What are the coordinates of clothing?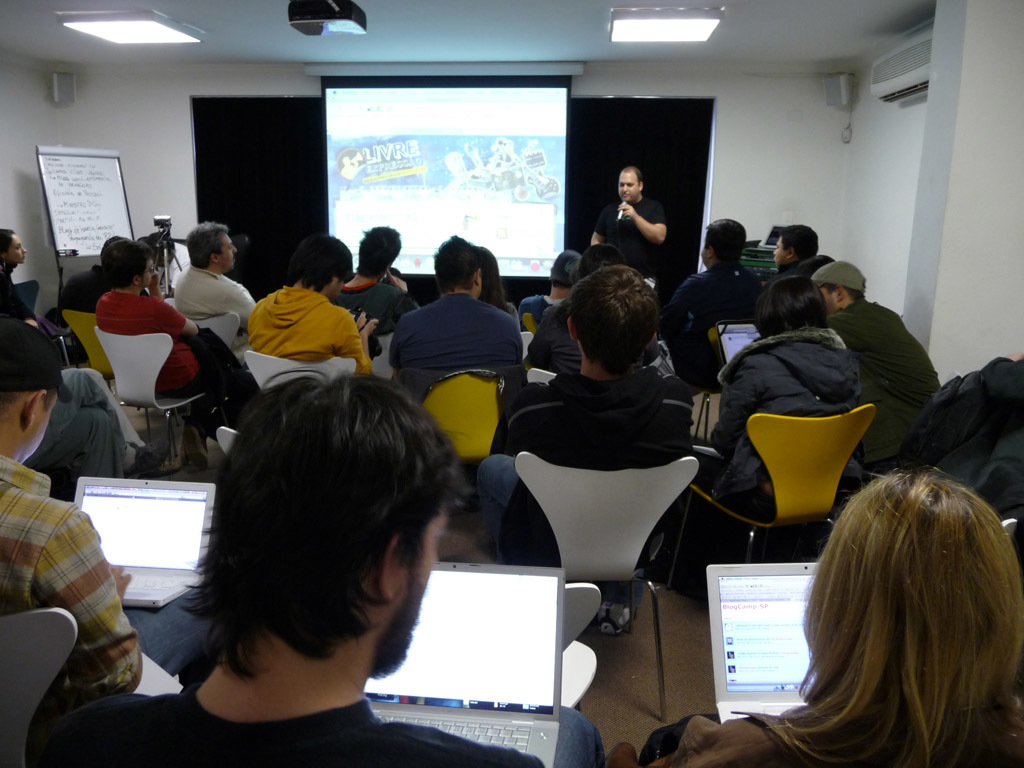
x1=58 y1=262 x2=108 y2=305.
